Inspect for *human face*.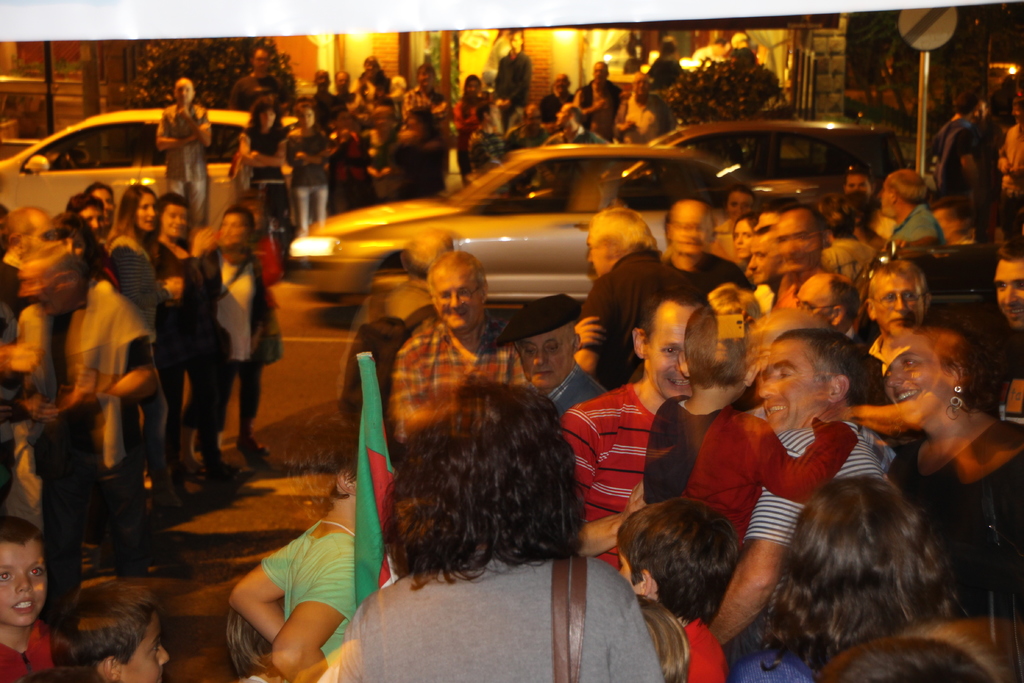
Inspection: box=[555, 104, 574, 126].
